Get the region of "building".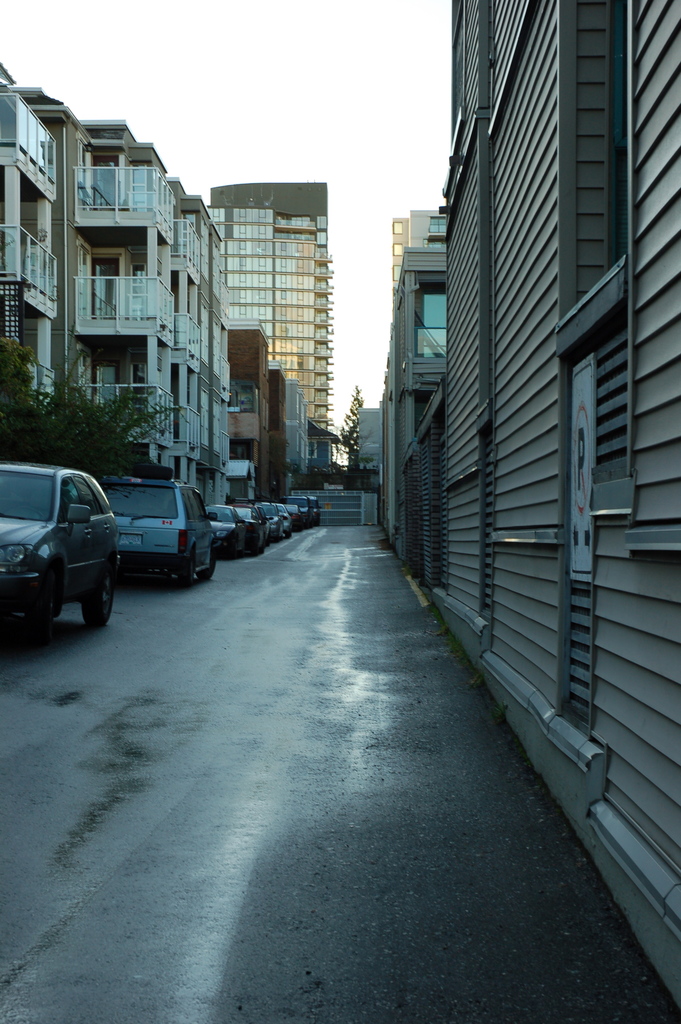
<bbox>382, 6, 680, 1007</bbox>.
